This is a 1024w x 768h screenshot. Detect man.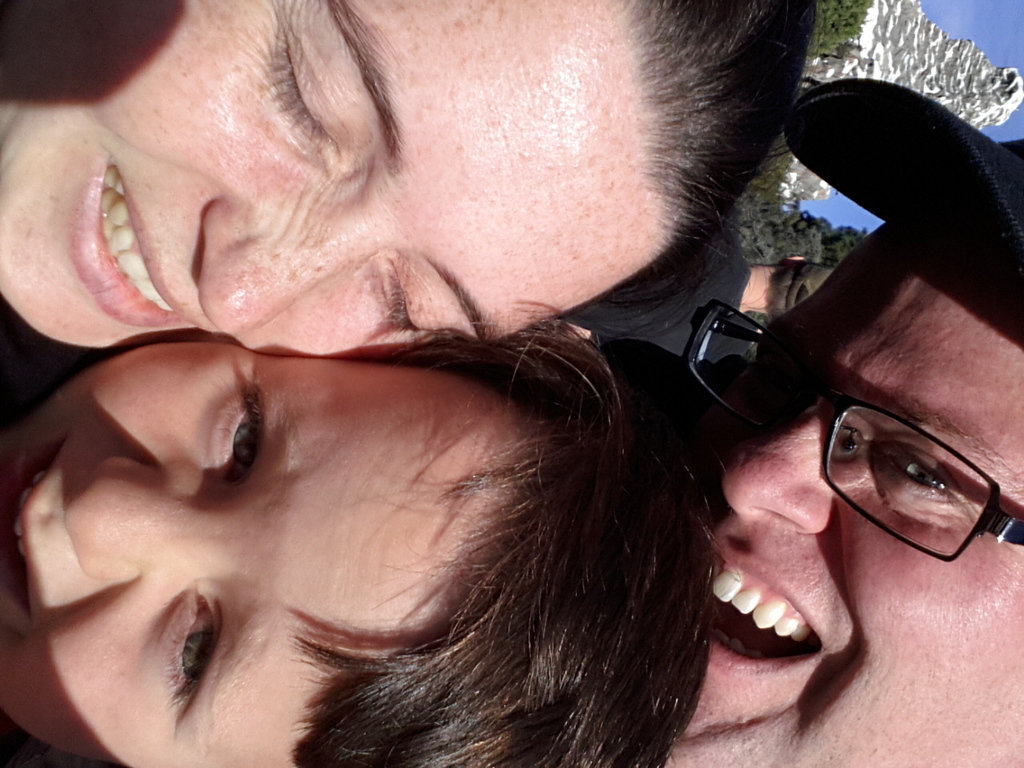
left=577, top=198, right=827, bottom=351.
